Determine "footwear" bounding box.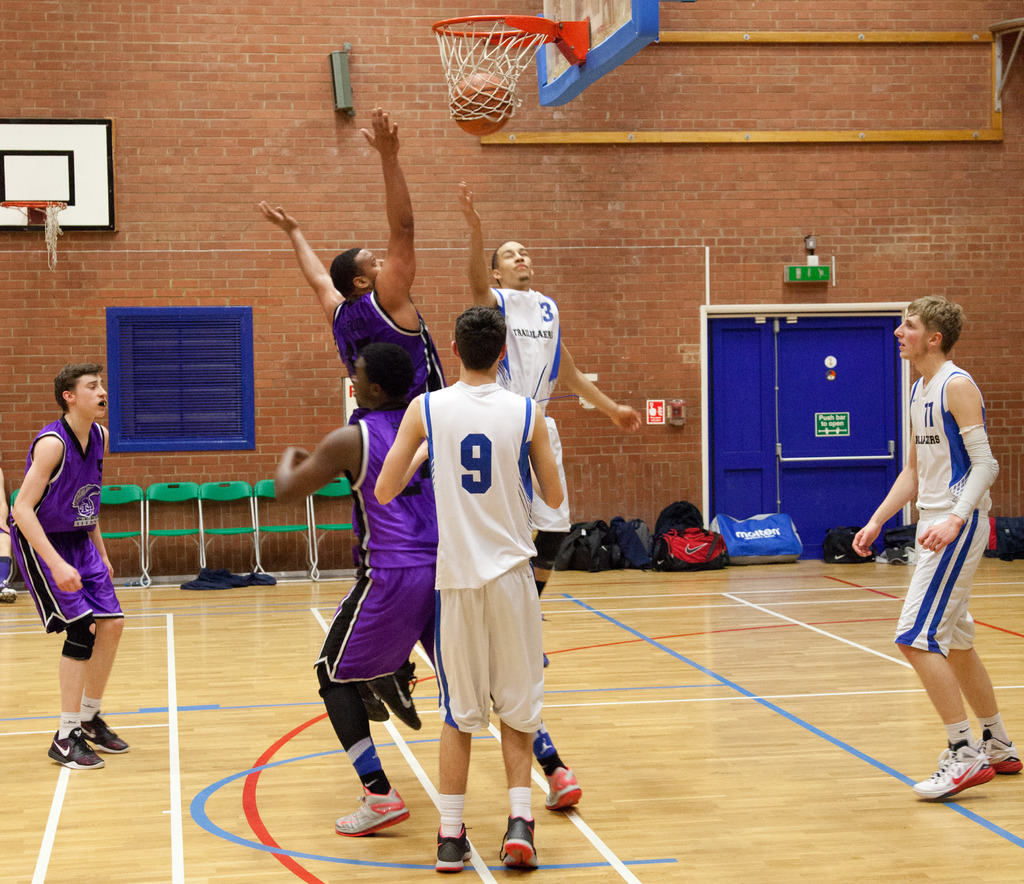
Determined: (333,785,410,835).
